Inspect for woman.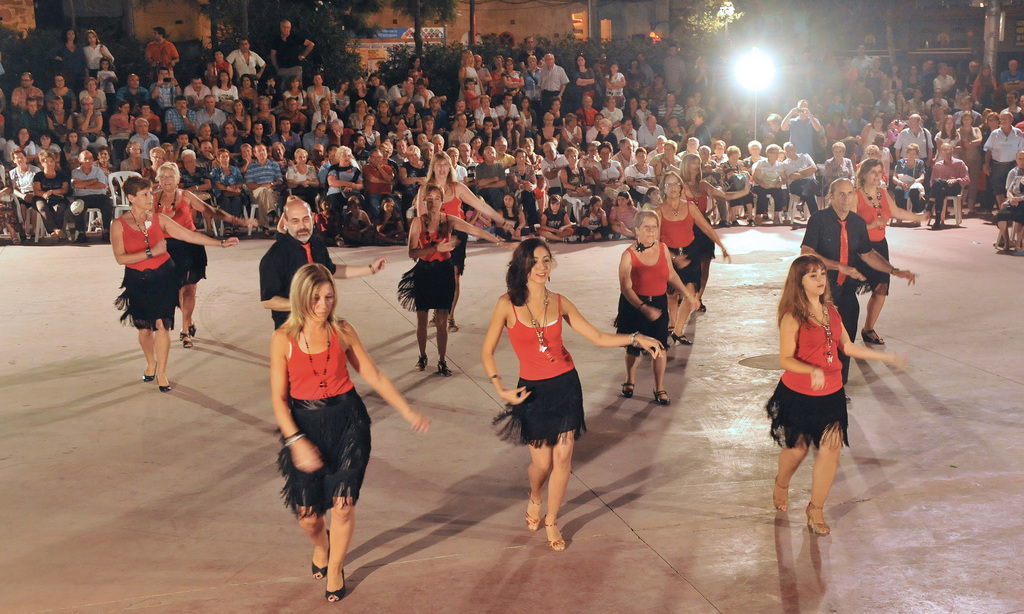
Inspection: (415,152,513,335).
